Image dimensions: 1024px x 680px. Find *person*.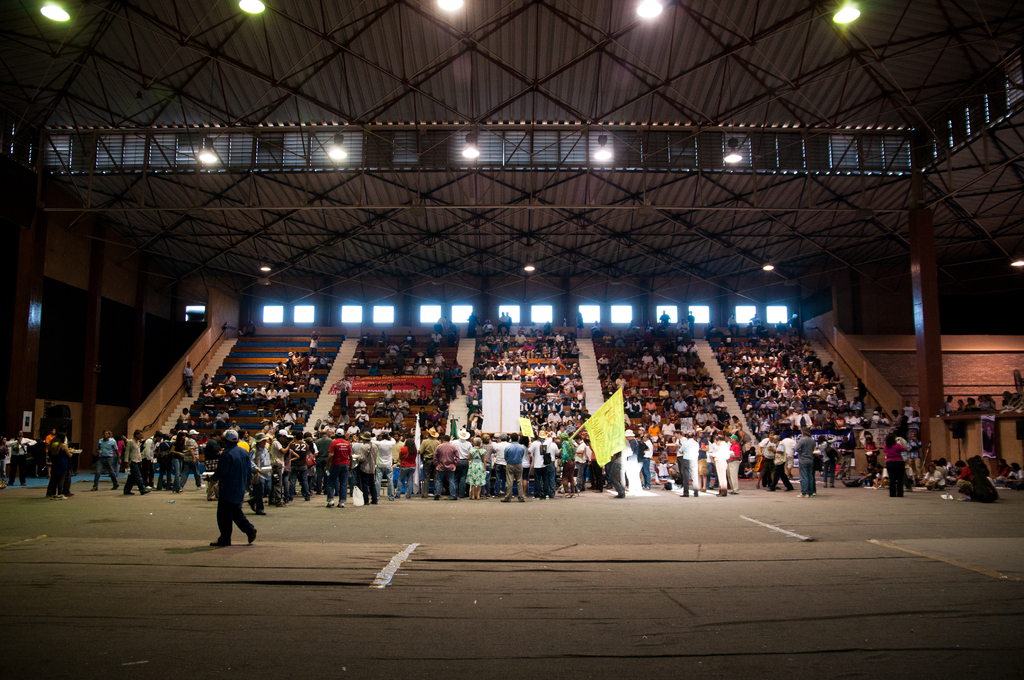
box=[501, 432, 535, 503].
